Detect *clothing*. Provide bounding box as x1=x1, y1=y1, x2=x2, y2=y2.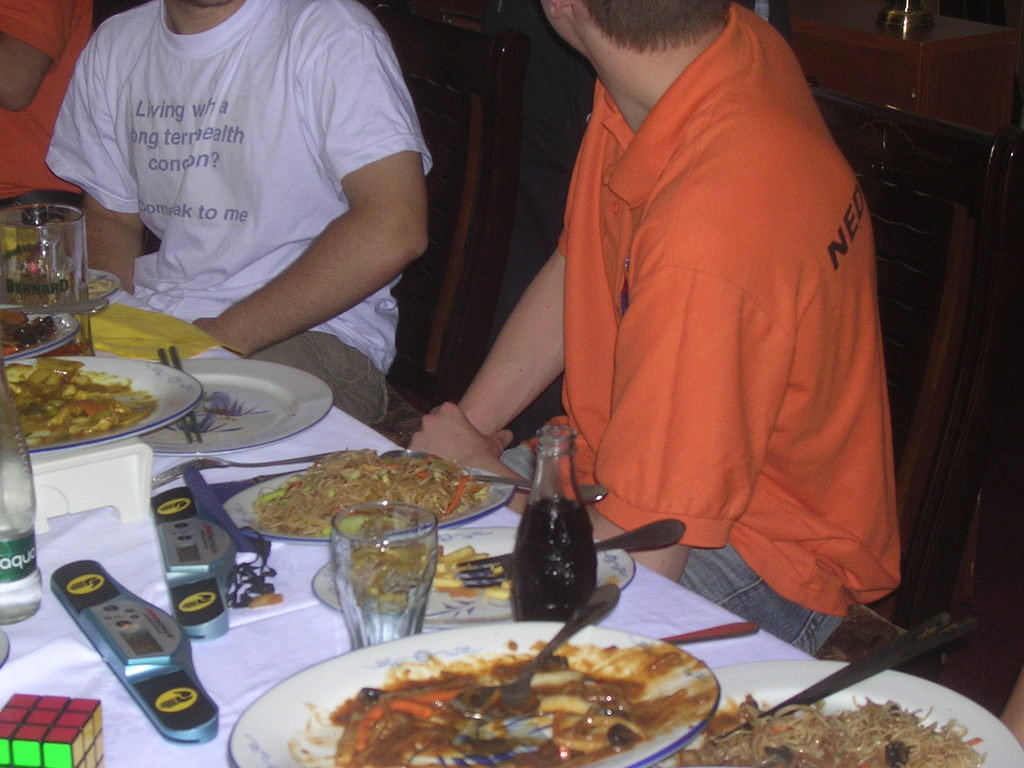
x1=44, y1=0, x2=442, y2=430.
